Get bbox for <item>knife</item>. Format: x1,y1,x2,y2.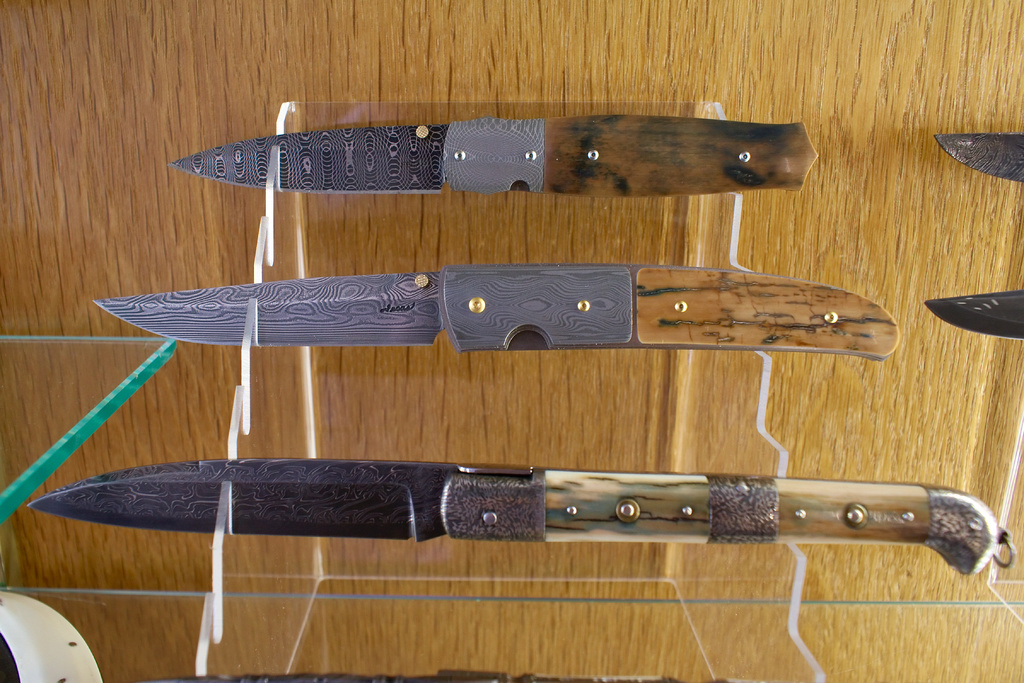
92,262,900,362.
